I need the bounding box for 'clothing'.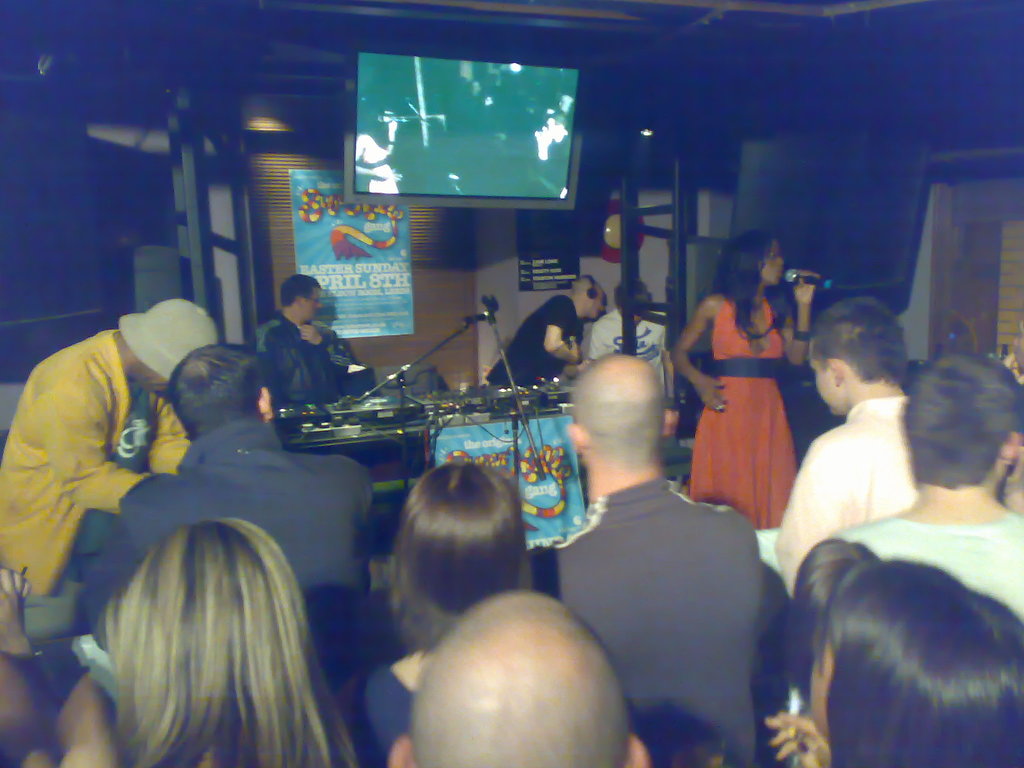
Here it is: x1=0 y1=326 x2=186 y2=586.
